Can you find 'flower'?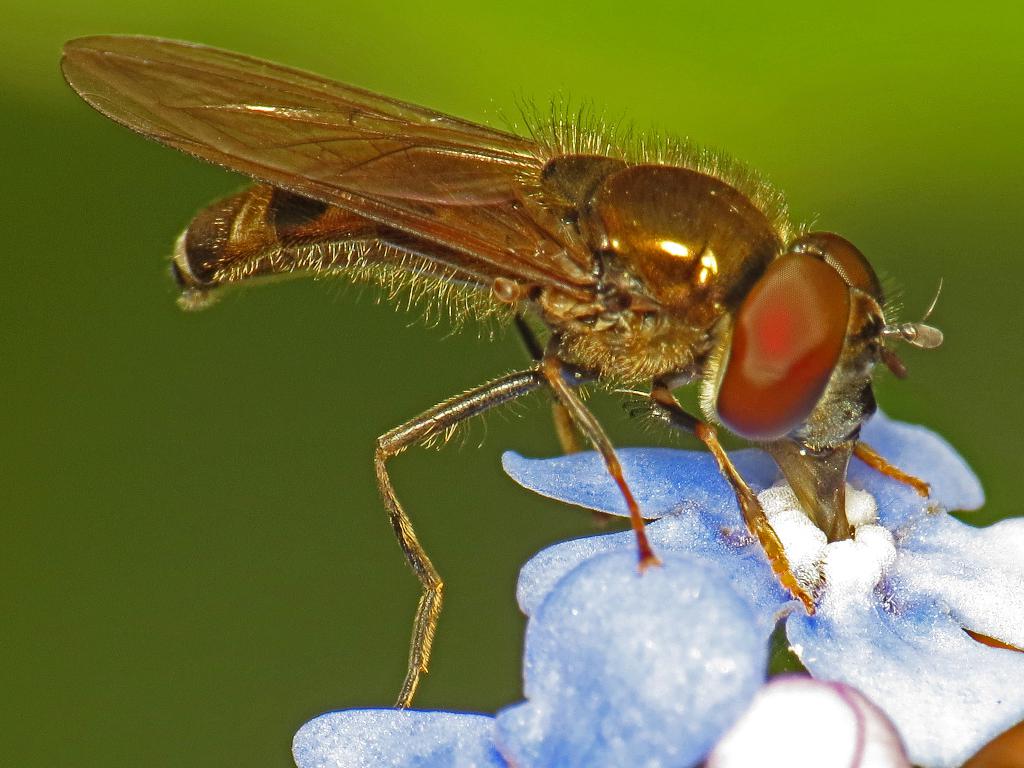
Yes, bounding box: box(291, 410, 1023, 767).
